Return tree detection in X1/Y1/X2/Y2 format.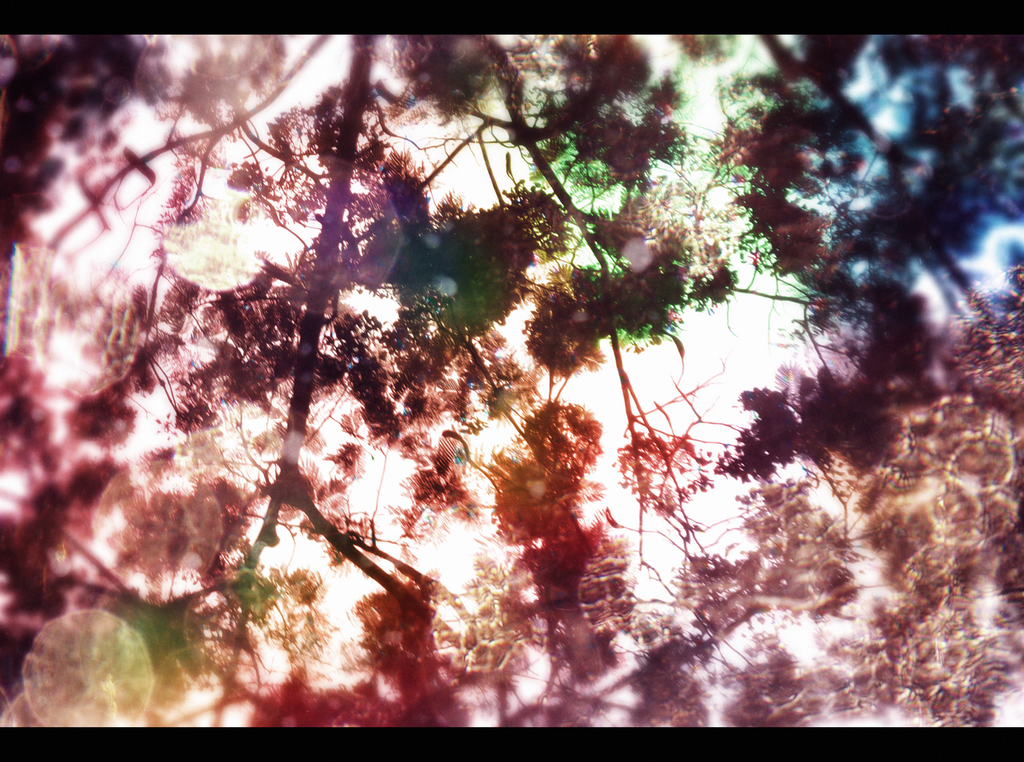
0/36/1023/729.
